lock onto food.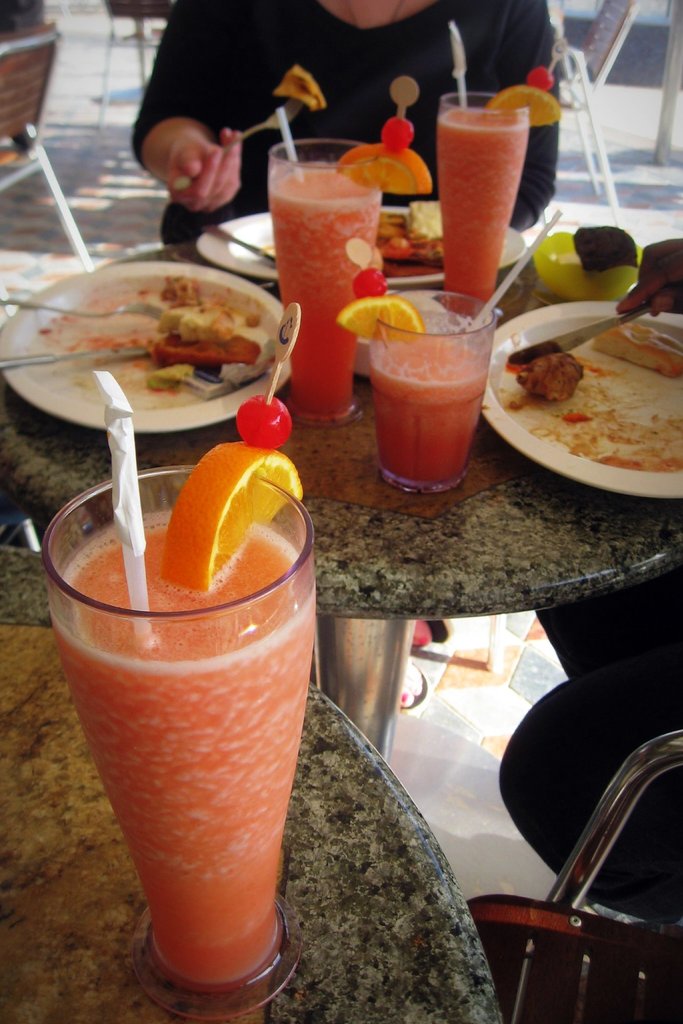
Locked: [338, 138, 437, 194].
